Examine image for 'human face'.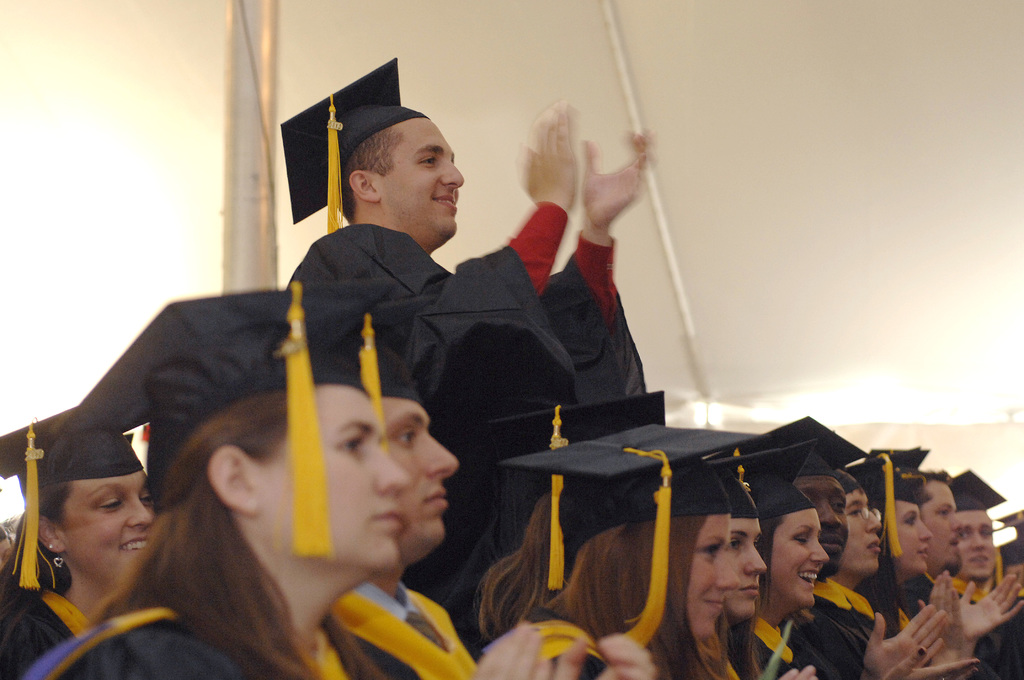
Examination result: bbox=[729, 520, 760, 615].
